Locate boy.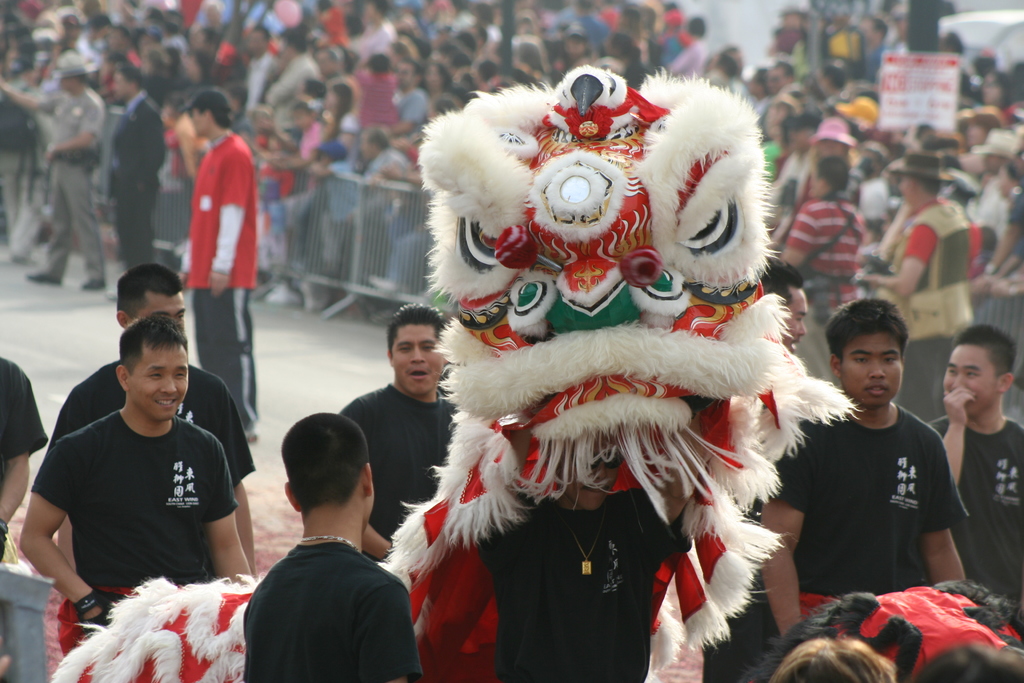
Bounding box: (15,309,259,643).
